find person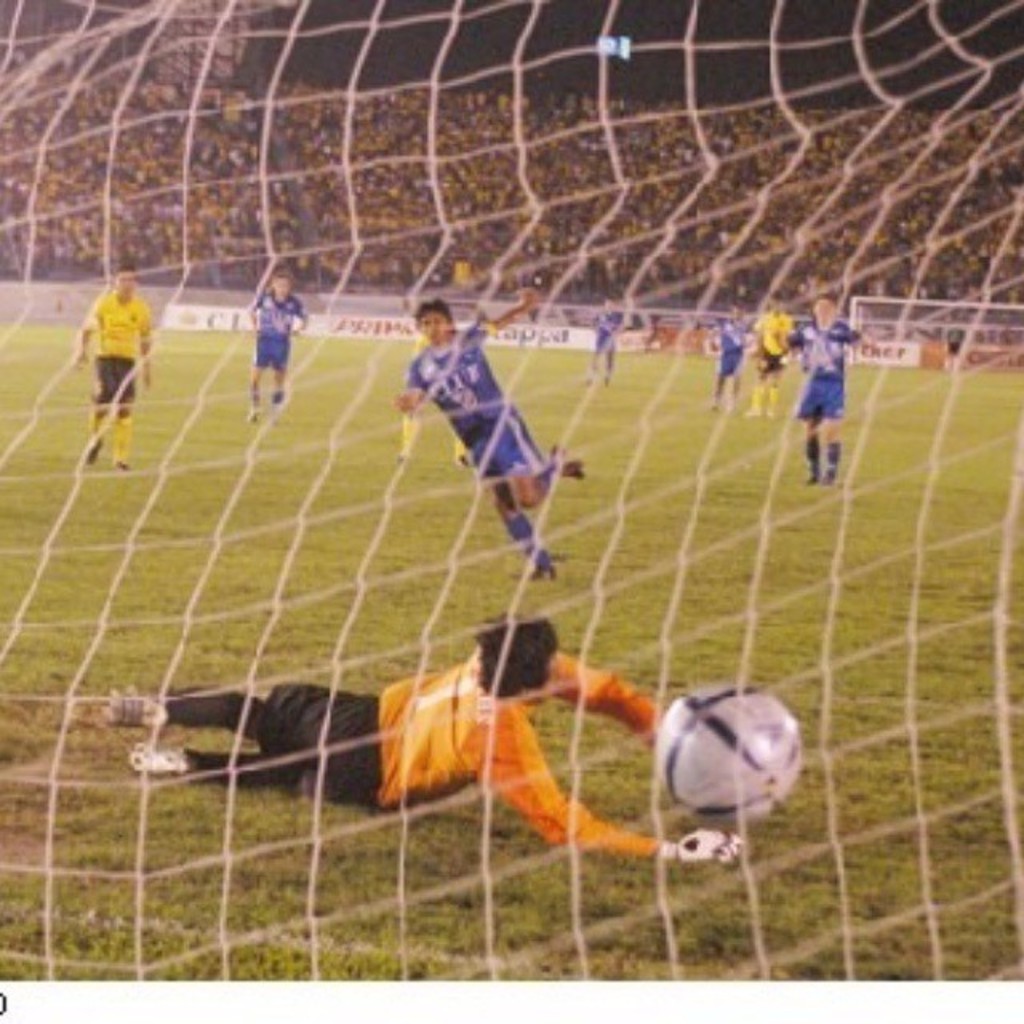
<box>246,266,309,414</box>
